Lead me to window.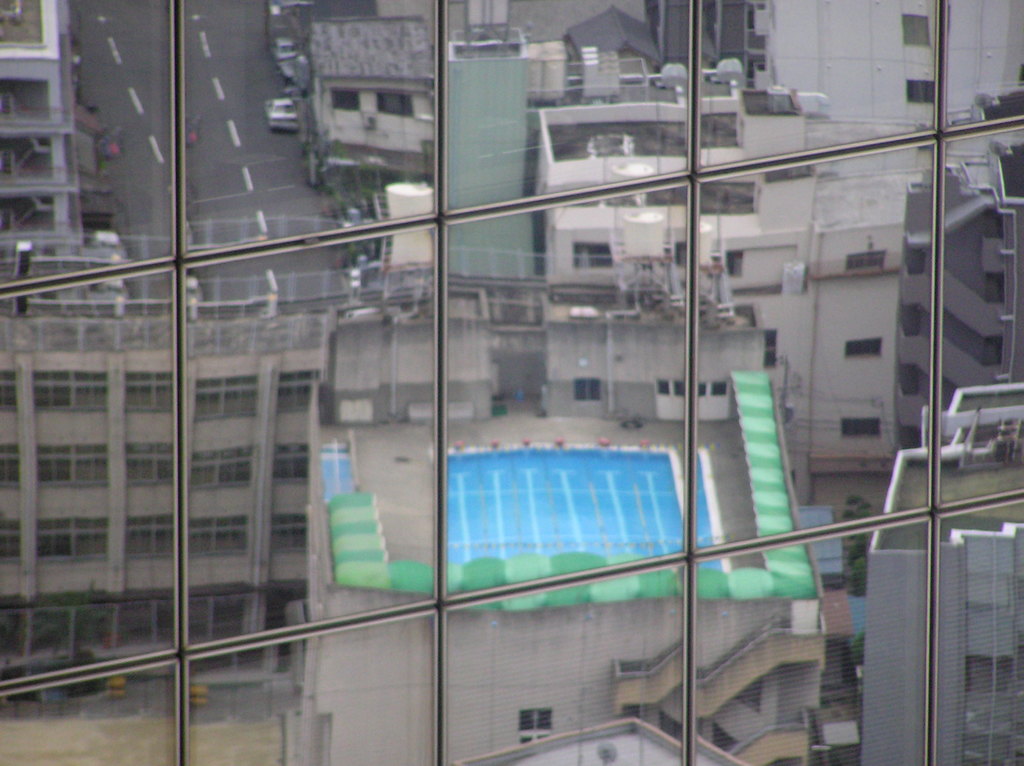
Lead to x1=904, y1=12, x2=930, y2=45.
